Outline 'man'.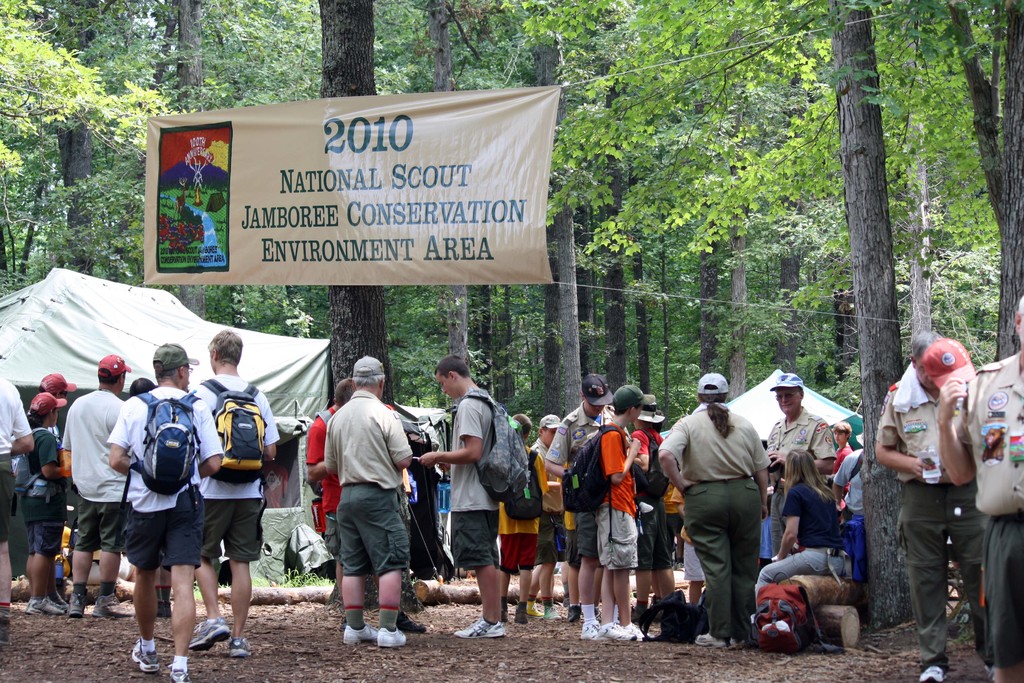
Outline: 192:330:278:661.
